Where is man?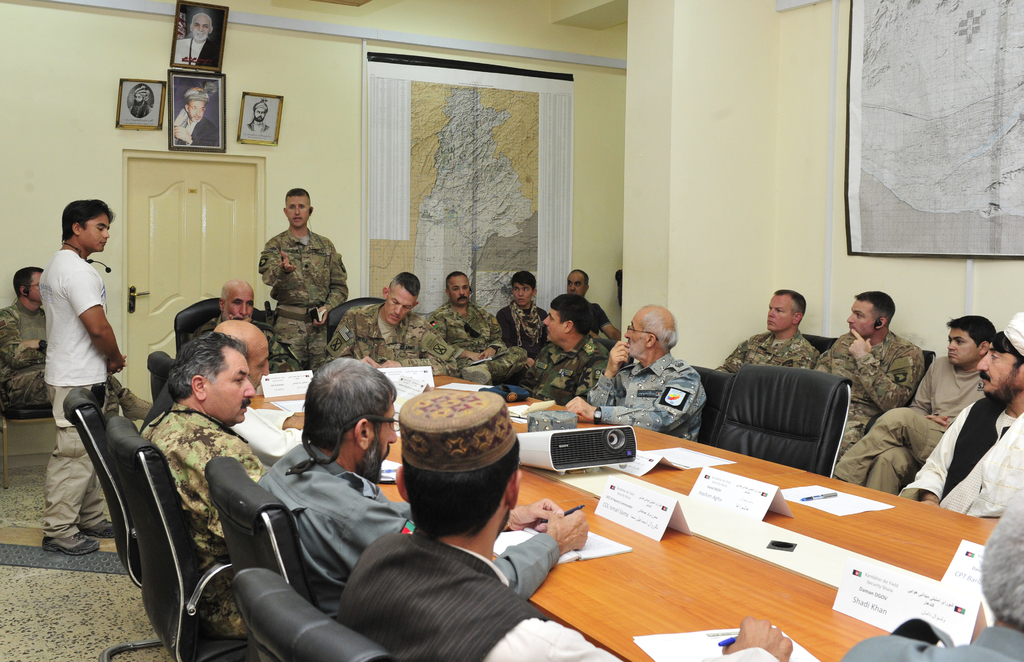
259, 357, 586, 613.
